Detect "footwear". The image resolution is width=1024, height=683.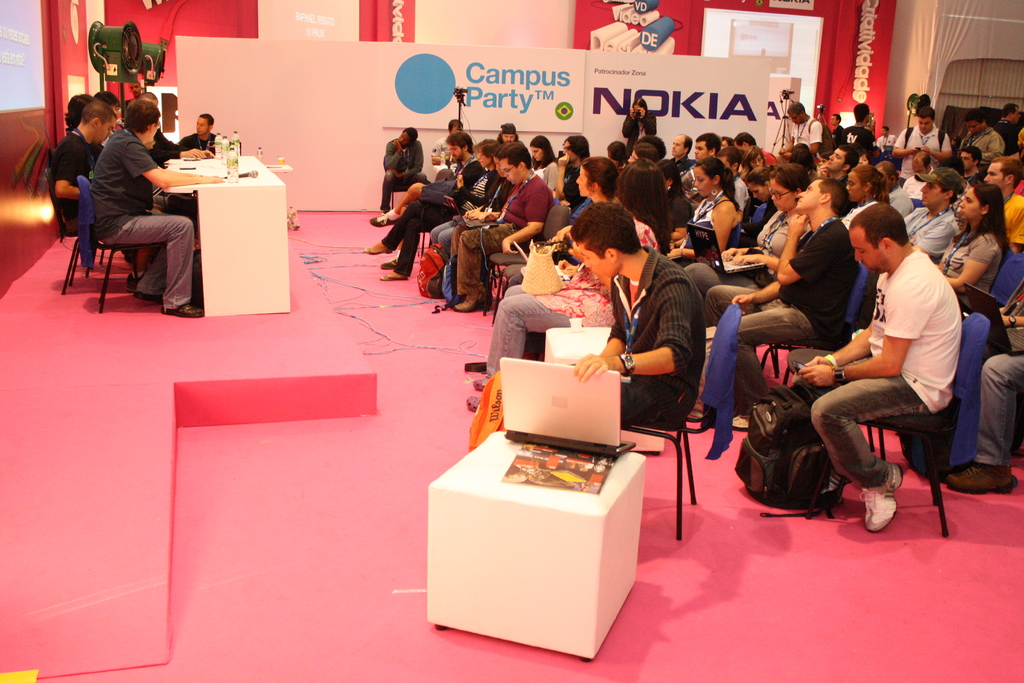
crop(170, 303, 206, 321).
